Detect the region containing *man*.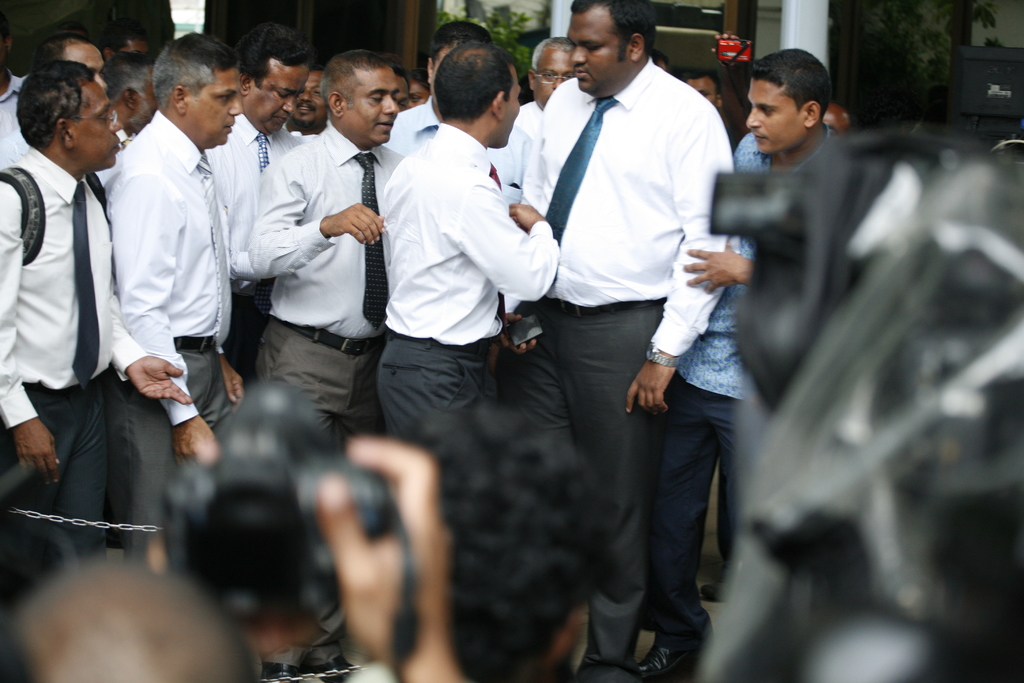
(506,11,760,655).
